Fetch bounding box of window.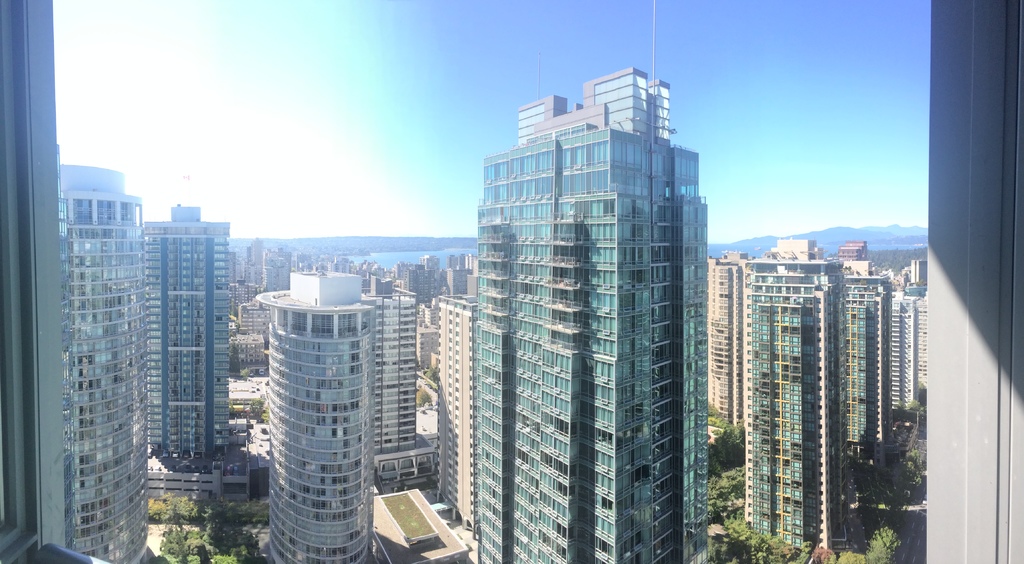
Bbox: x1=815, y1=344, x2=820, y2=351.
